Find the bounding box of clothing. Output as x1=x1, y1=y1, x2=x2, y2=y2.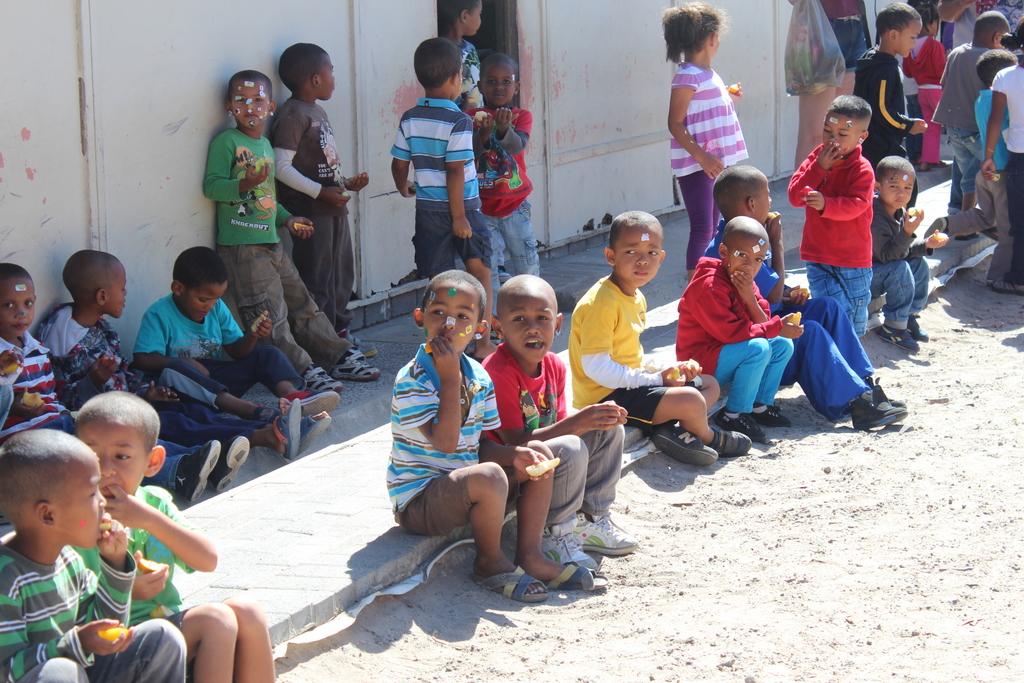
x1=484, y1=353, x2=613, y2=527.
